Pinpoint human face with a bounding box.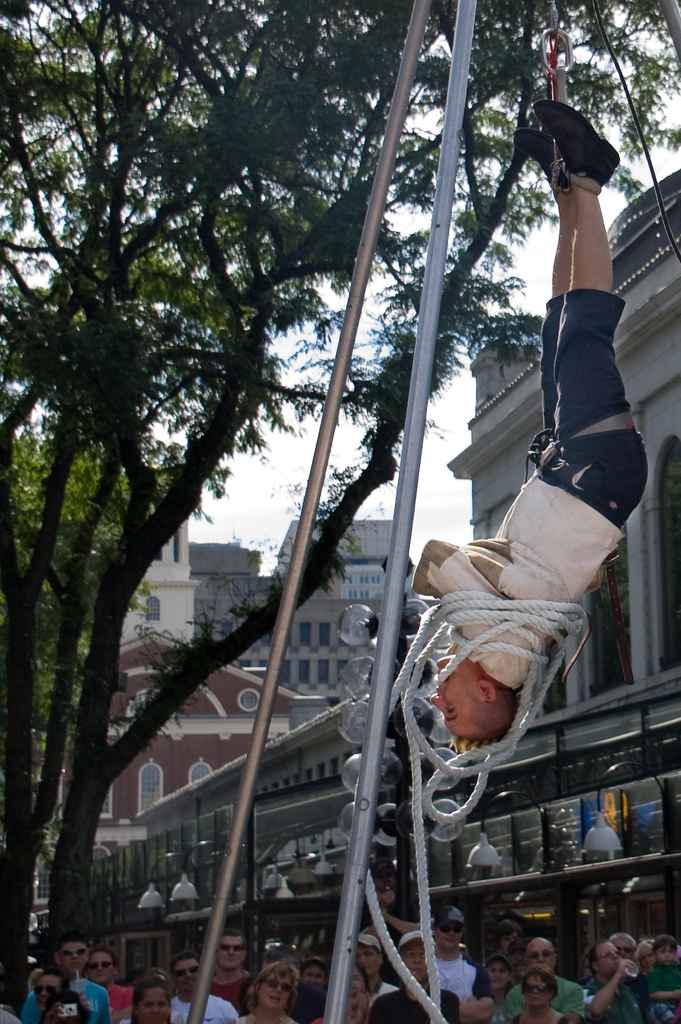
84, 953, 116, 986.
